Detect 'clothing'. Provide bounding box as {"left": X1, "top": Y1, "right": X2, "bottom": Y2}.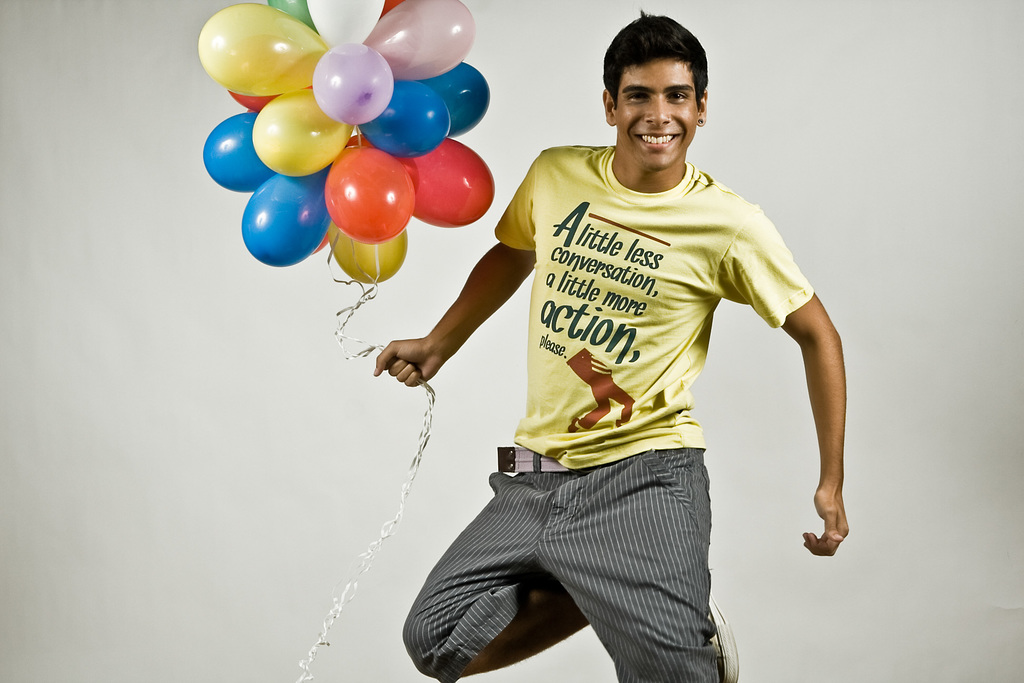
{"left": 404, "top": 449, "right": 742, "bottom": 682}.
